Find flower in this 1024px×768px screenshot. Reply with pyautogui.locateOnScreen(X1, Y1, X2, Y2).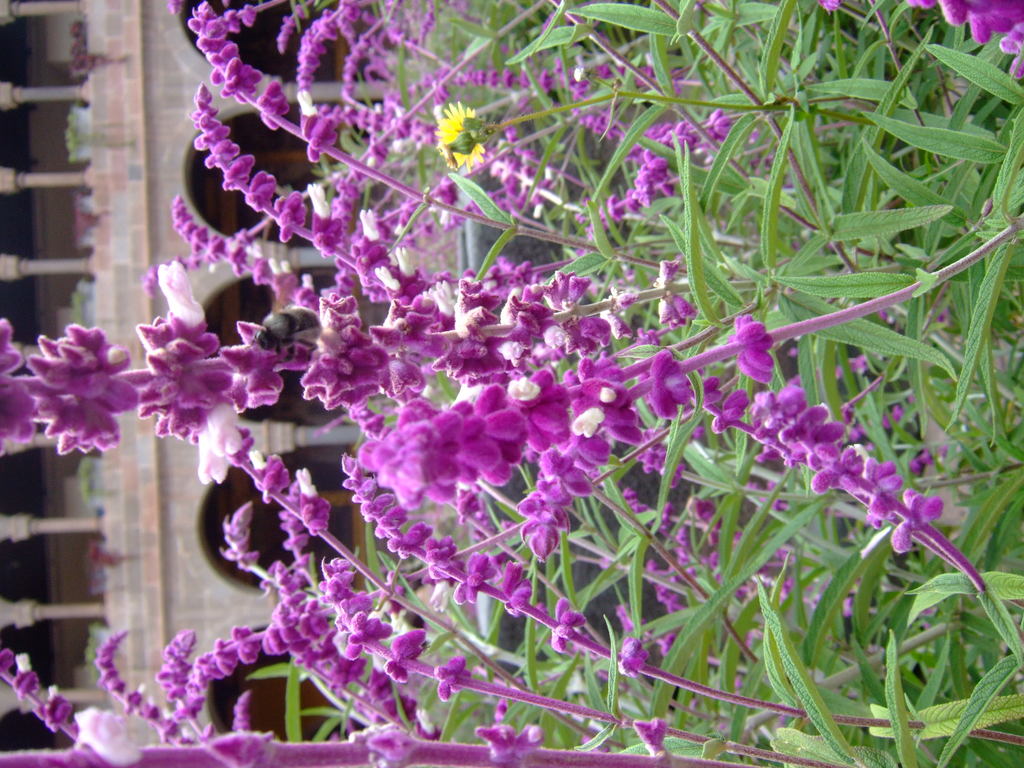
pyautogui.locateOnScreen(20, 312, 141, 471).
